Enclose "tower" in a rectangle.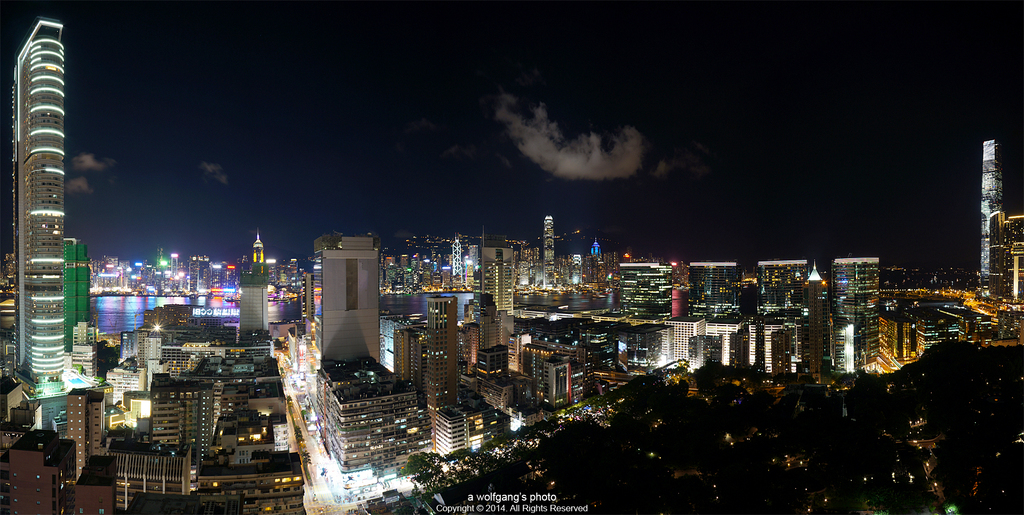
[x1=481, y1=243, x2=520, y2=348].
